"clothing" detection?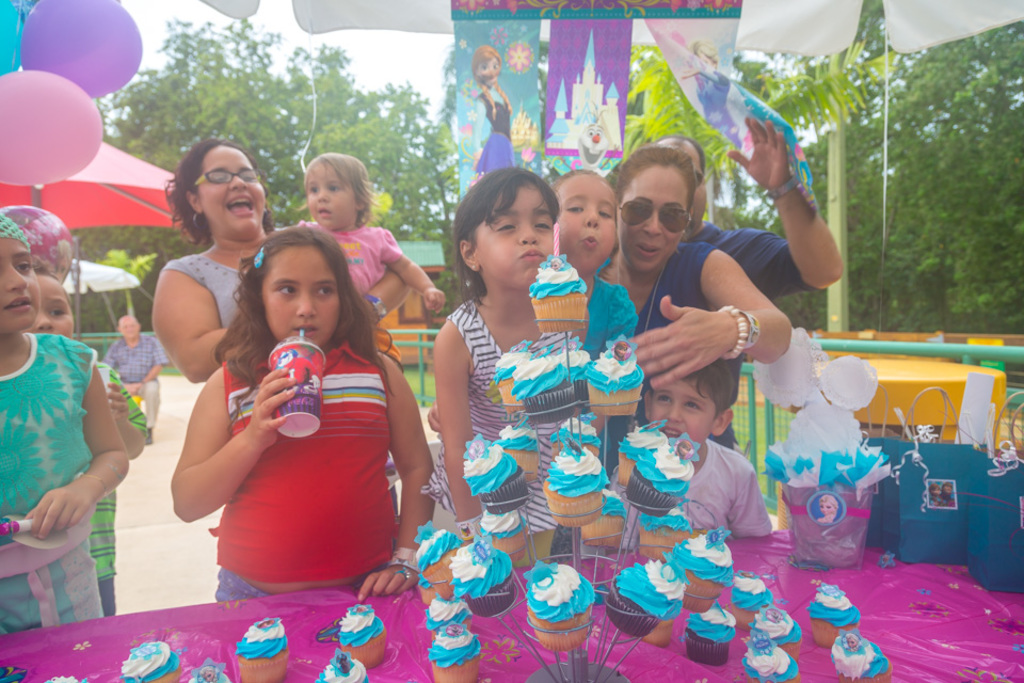
x1=93, y1=377, x2=144, y2=624
